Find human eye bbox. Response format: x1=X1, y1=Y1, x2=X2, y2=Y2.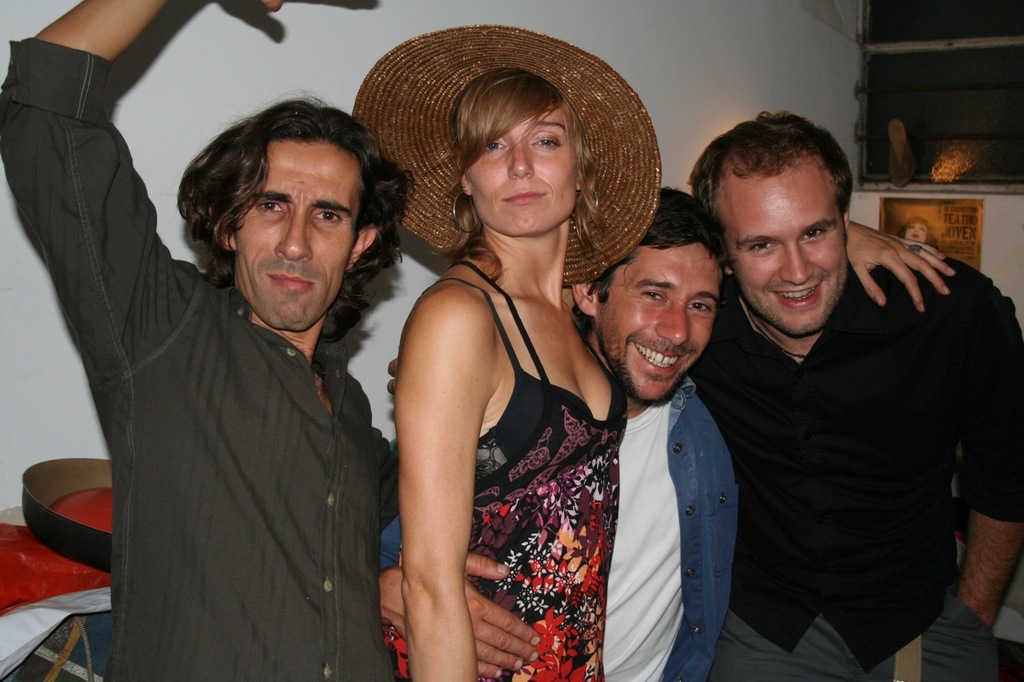
x1=255, y1=202, x2=288, y2=217.
